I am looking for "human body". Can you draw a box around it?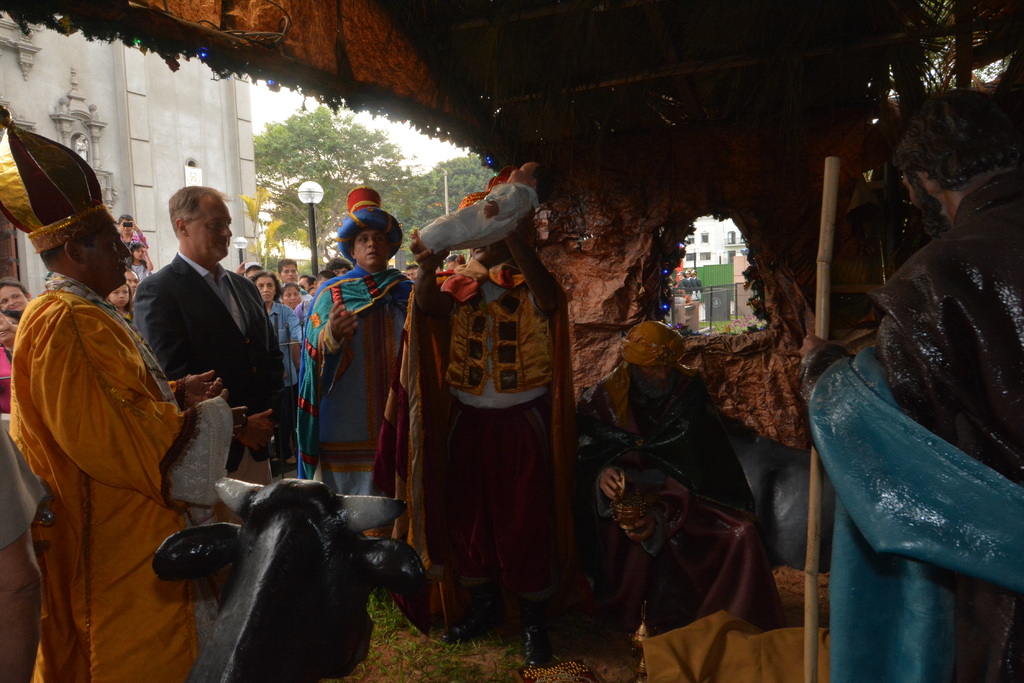
Sure, the bounding box is box=[572, 383, 764, 641].
